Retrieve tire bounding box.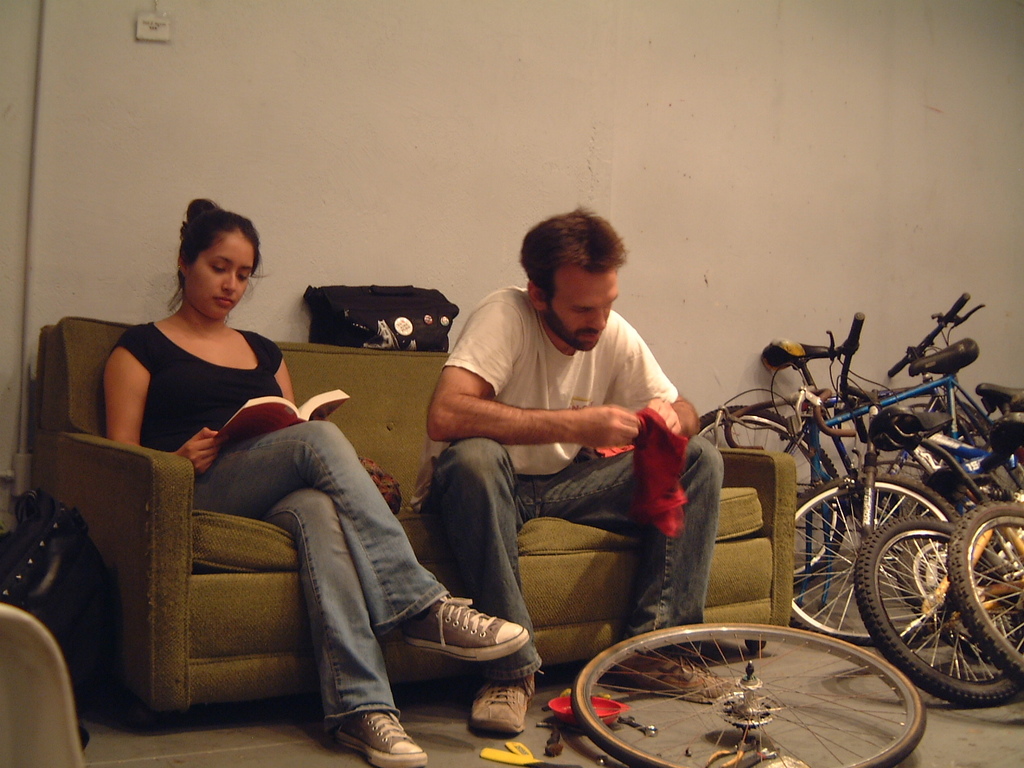
Bounding box: rect(878, 514, 1023, 690).
